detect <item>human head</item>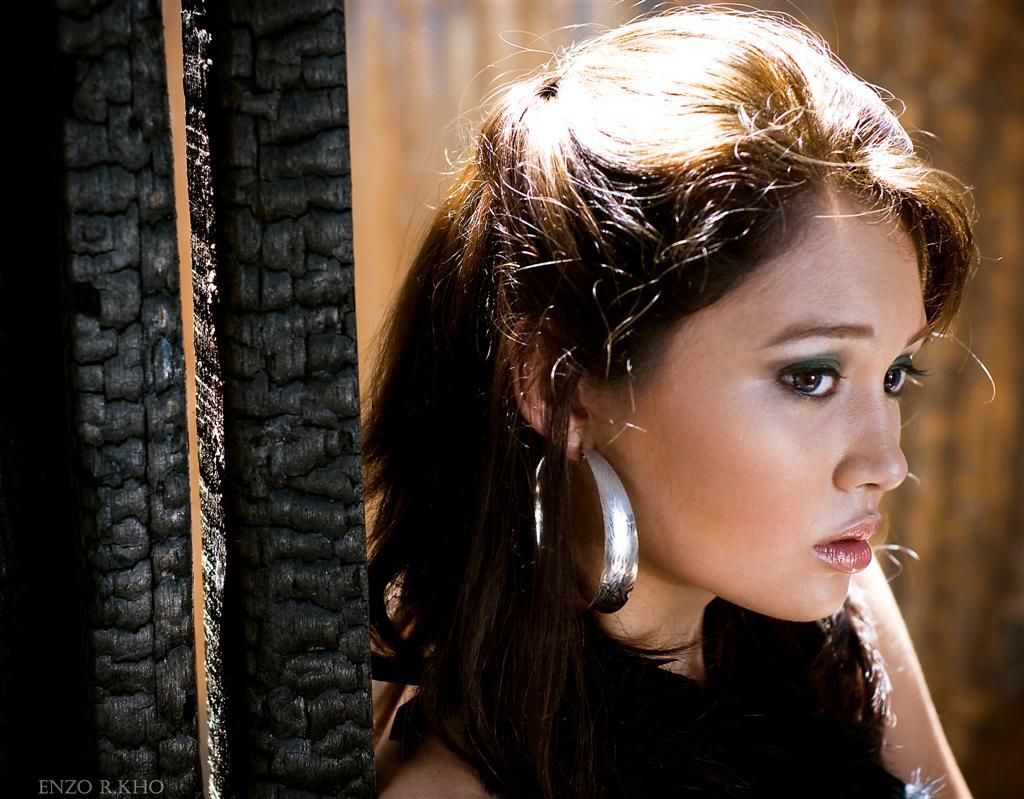
{"x1": 417, "y1": 21, "x2": 945, "y2": 626}
